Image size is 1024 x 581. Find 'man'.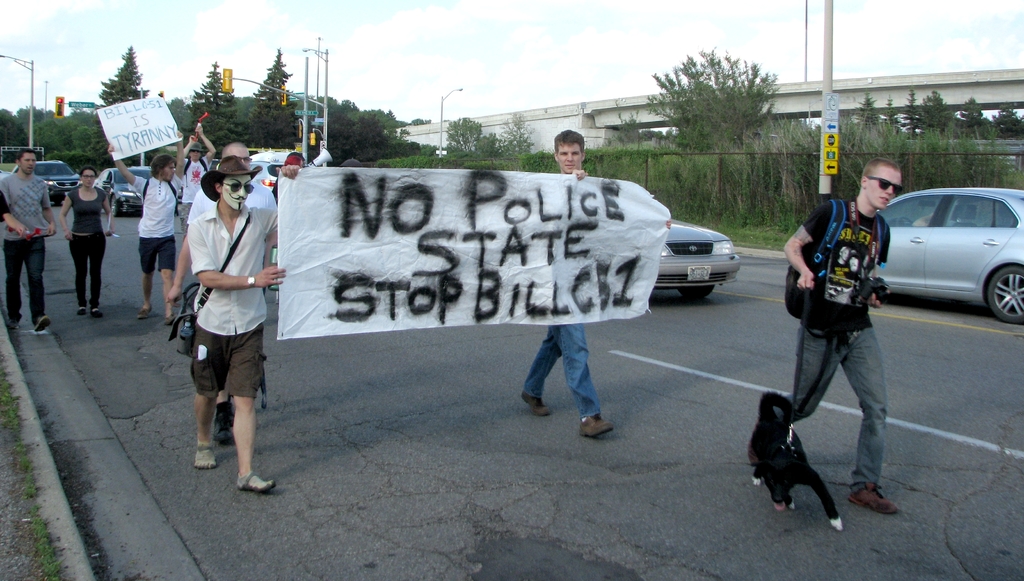
BBox(103, 127, 185, 323).
